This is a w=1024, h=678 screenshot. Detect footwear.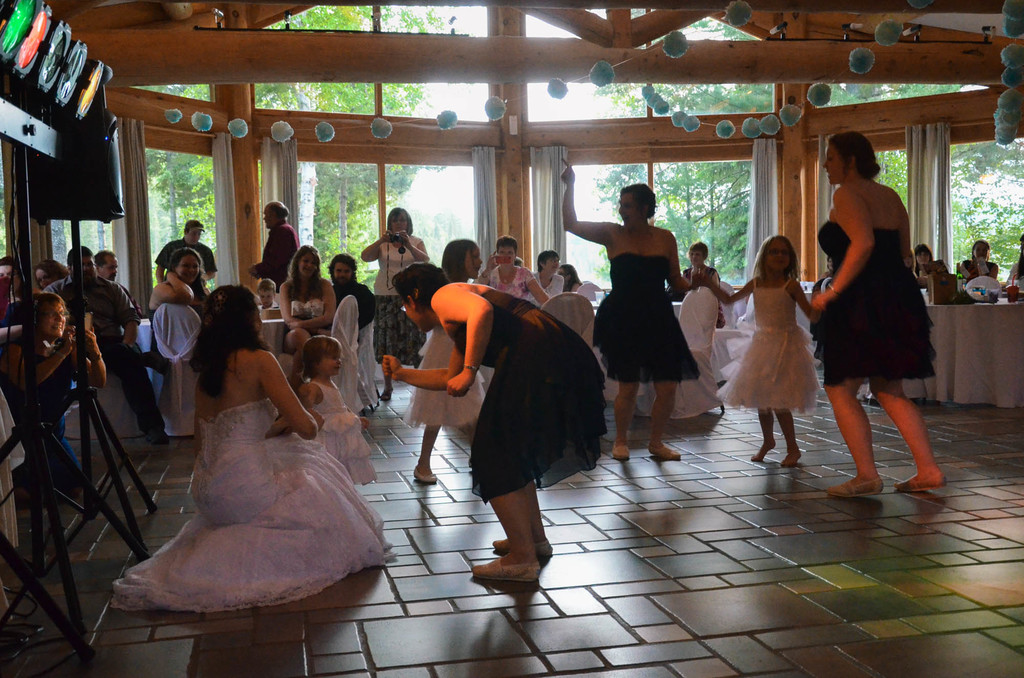
region(886, 473, 945, 492).
